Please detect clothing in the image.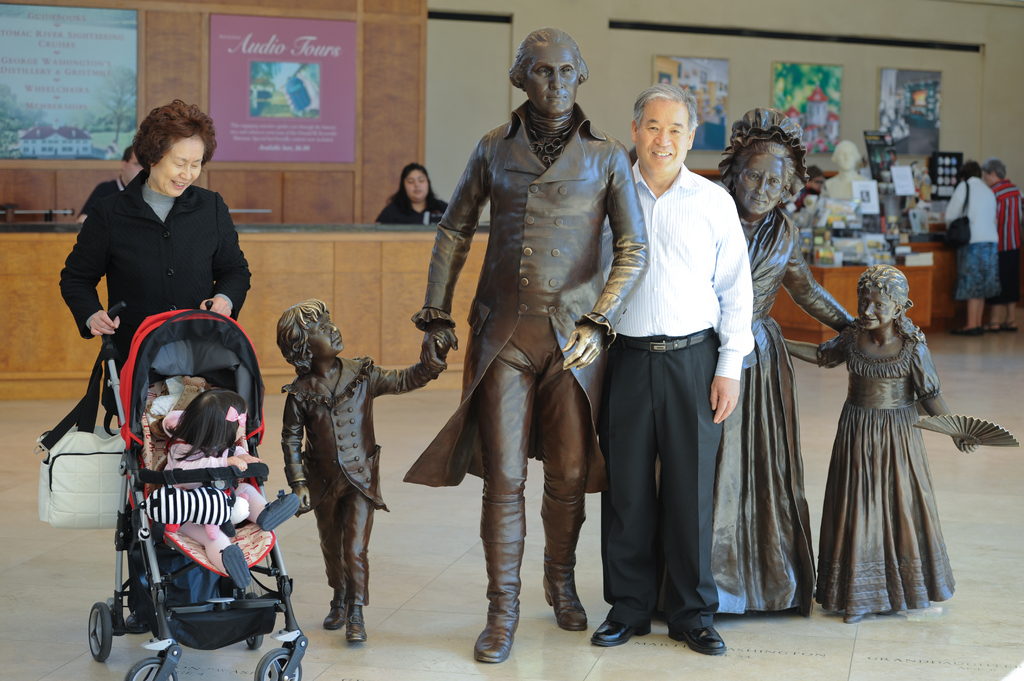
region(941, 175, 1002, 297).
